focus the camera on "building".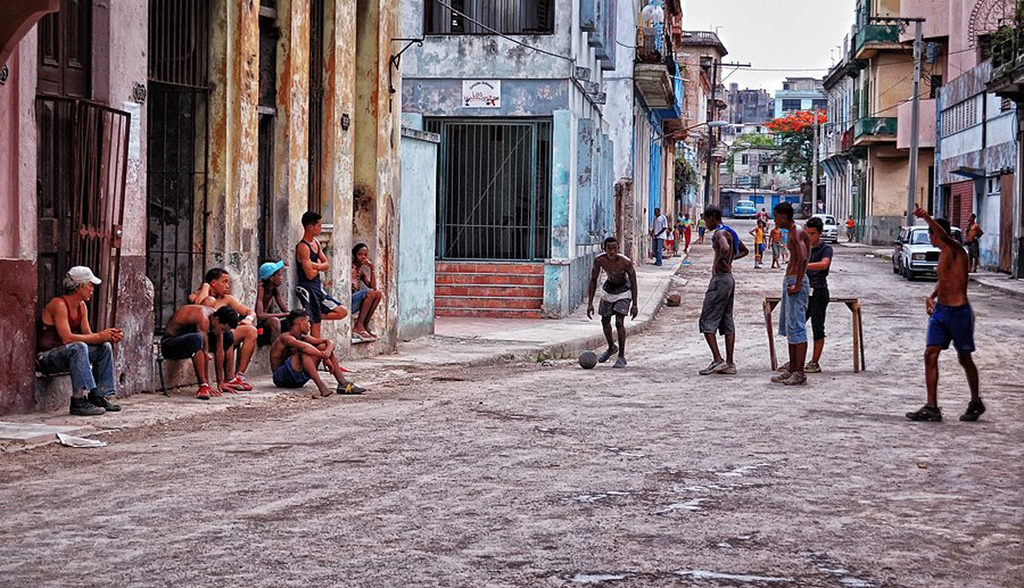
Focus region: (0,0,398,409).
